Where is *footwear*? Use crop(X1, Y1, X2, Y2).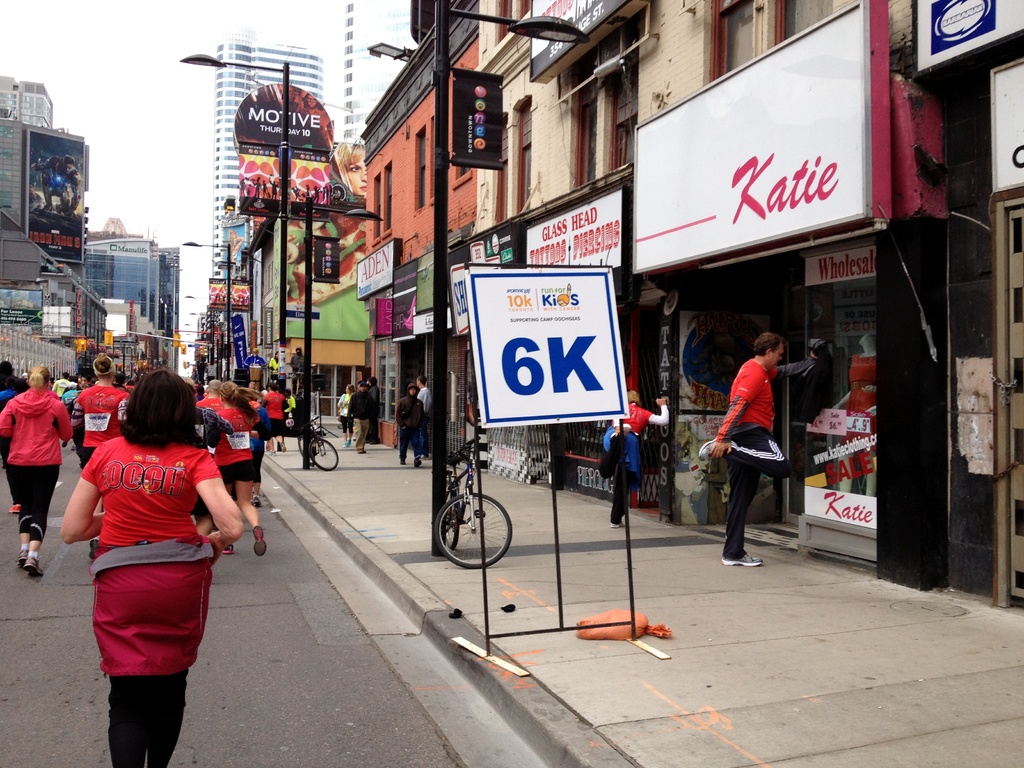
crop(401, 458, 404, 463).
